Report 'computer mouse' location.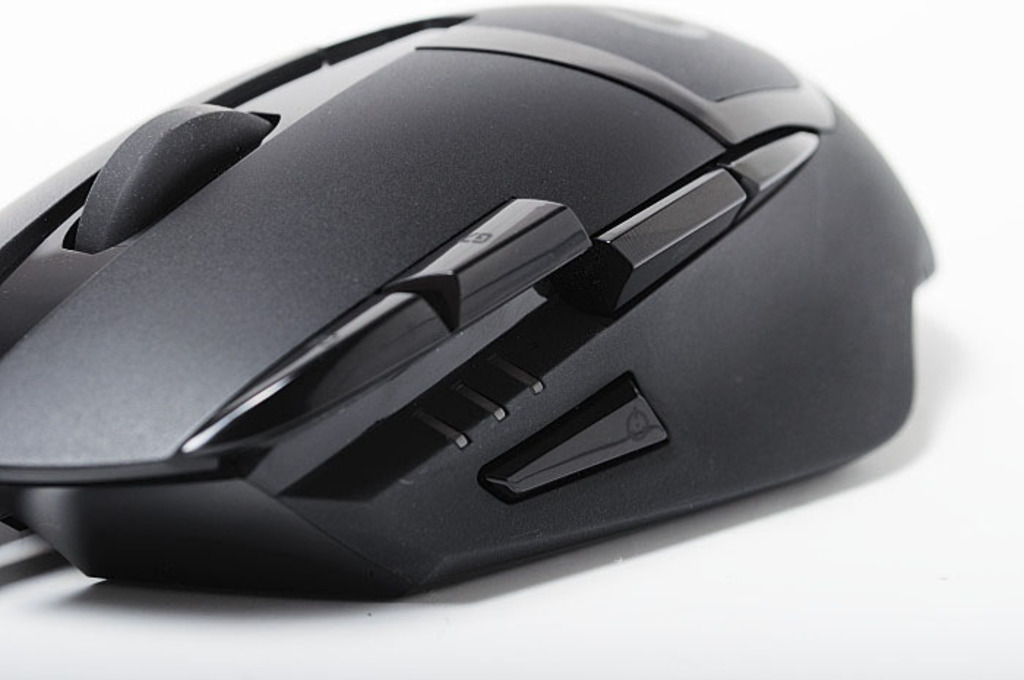
Report: [x1=0, y1=0, x2=935, y2=597].
